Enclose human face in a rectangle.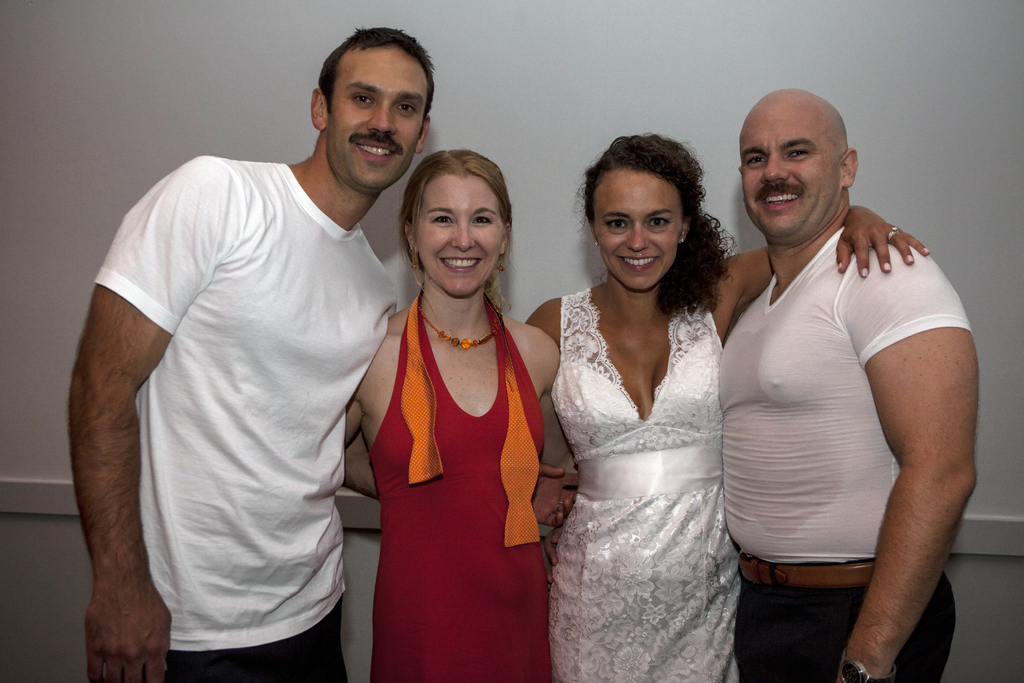
box(329, 51, 430, 186).
